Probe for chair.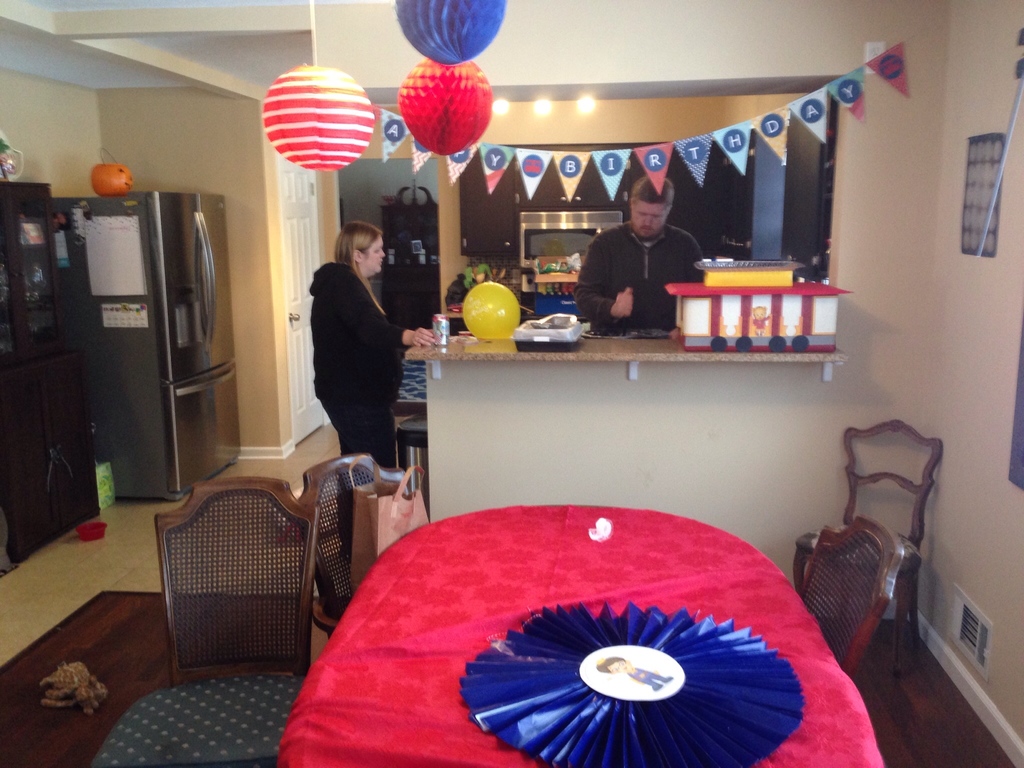
Probe result: (left=132, top=472, right=351, bottom=697).
